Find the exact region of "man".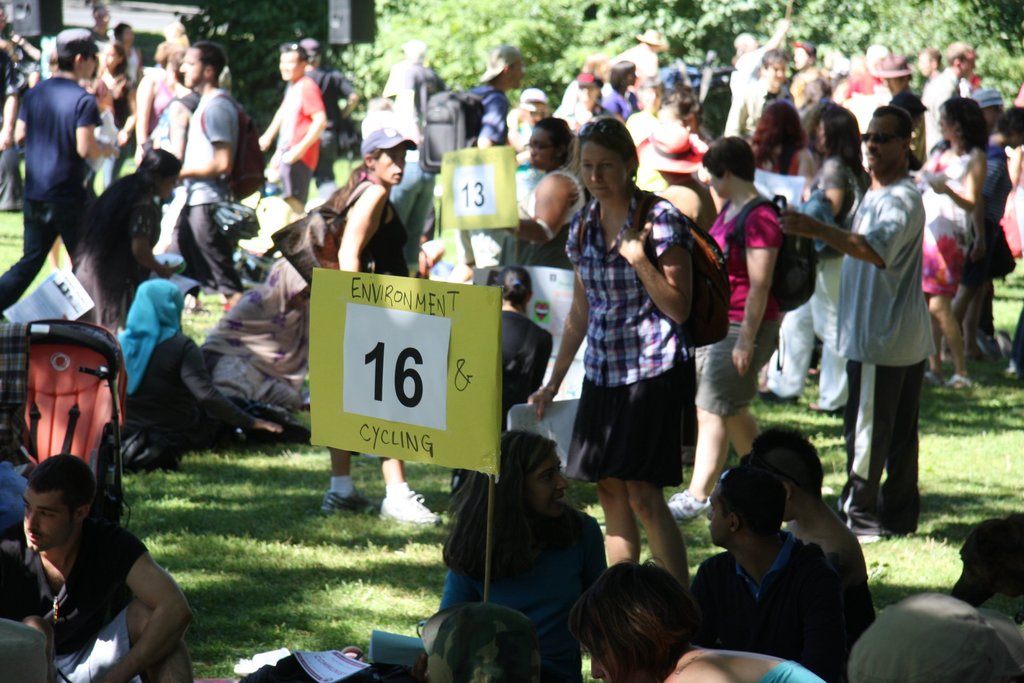
Exact region: (256, 43, 328, 216).
